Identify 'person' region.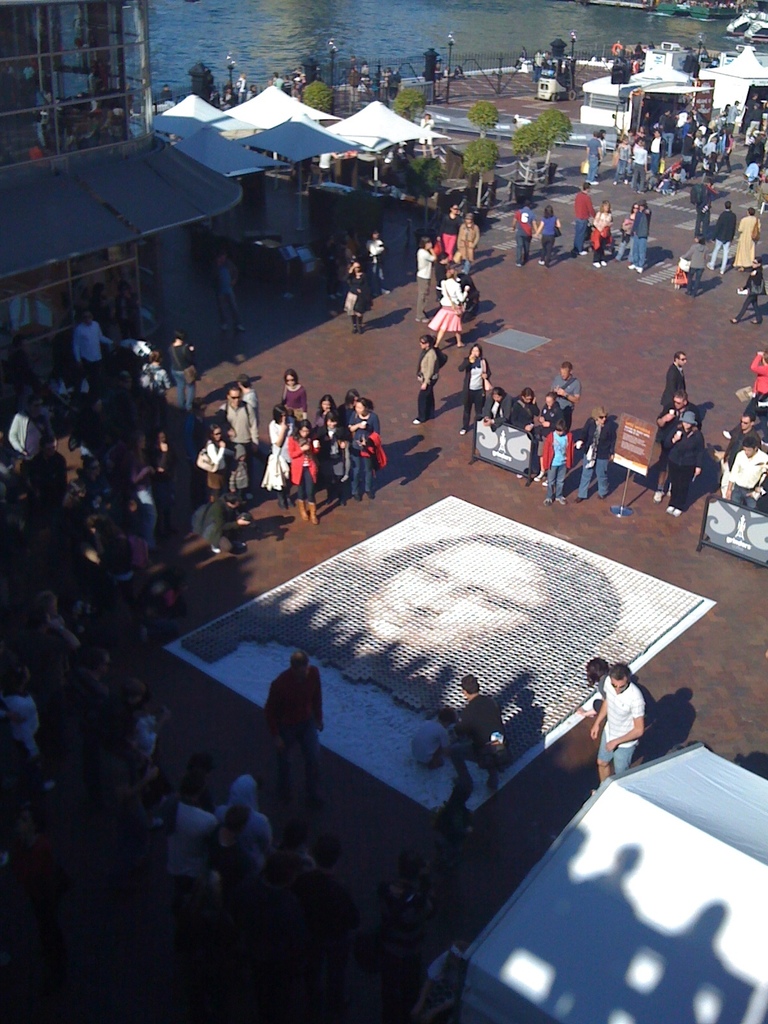
Region: [546, 365, 583, 412].
